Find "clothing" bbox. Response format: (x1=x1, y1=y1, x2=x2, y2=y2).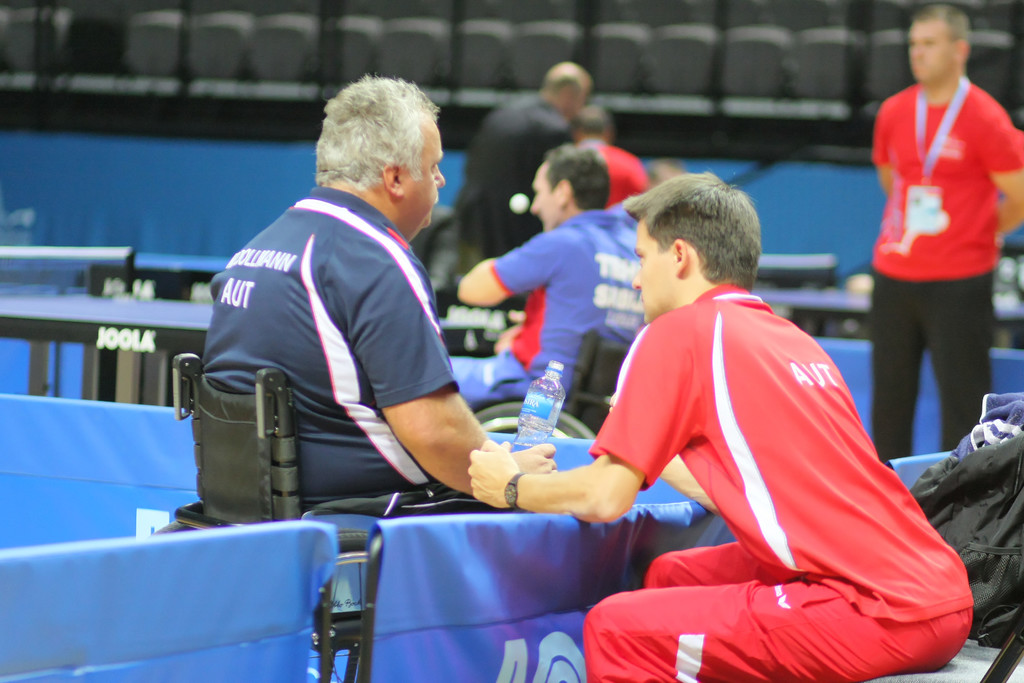
(x1=454, y1=81, x2=588, y2=260).
